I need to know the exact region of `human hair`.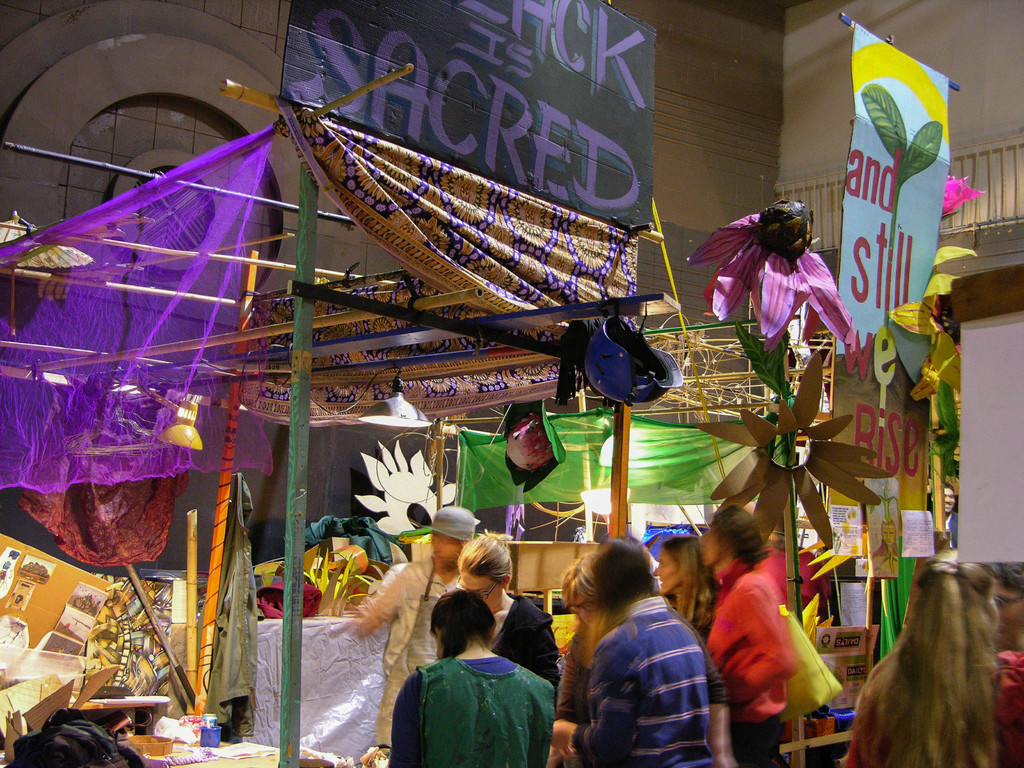
Region: bbox=(454, 527, 516, 585).
